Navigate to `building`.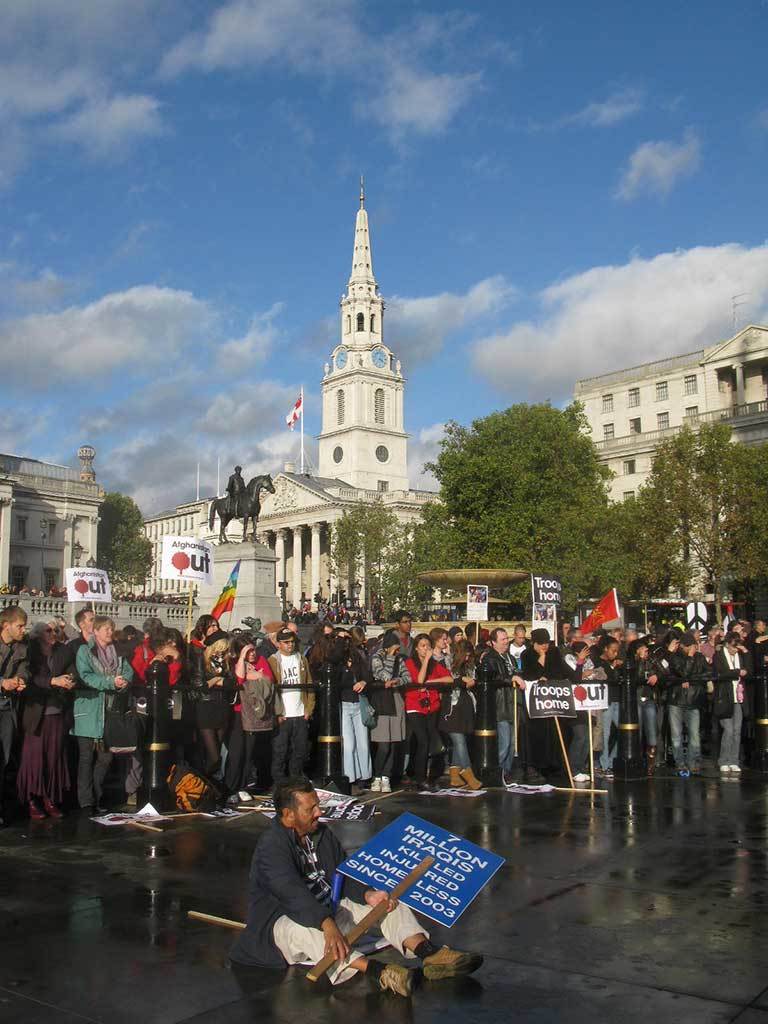
Navigation target: 2,449,103,610.
